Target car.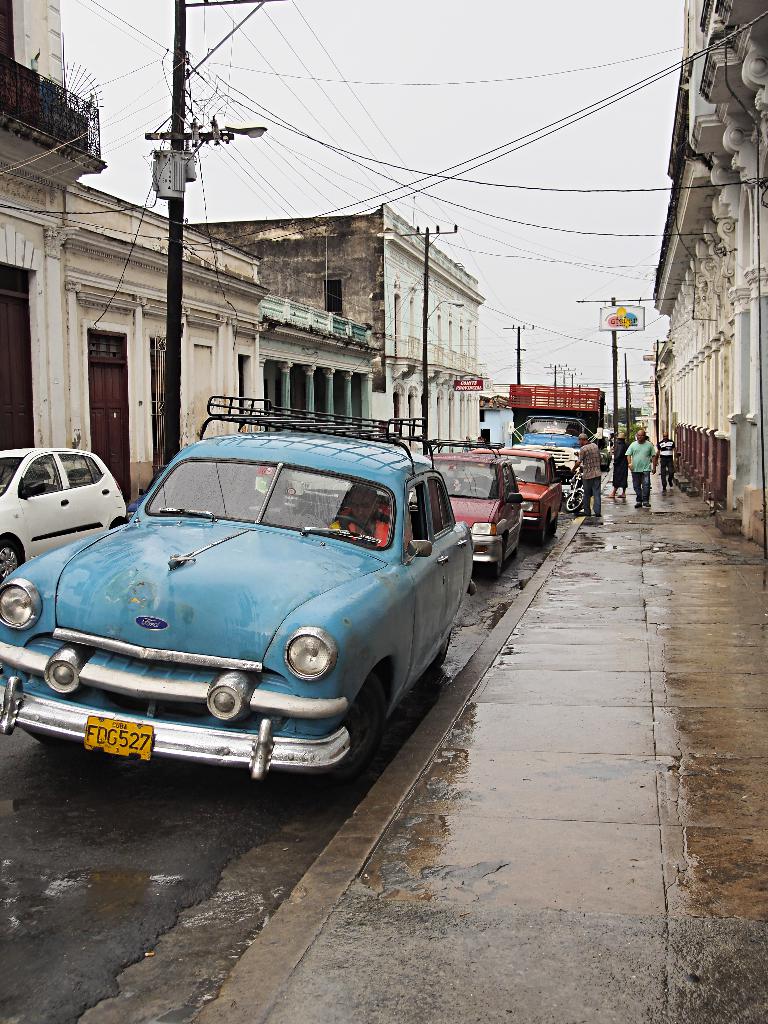
Target region: bbox(0, 393, 472, 796).
